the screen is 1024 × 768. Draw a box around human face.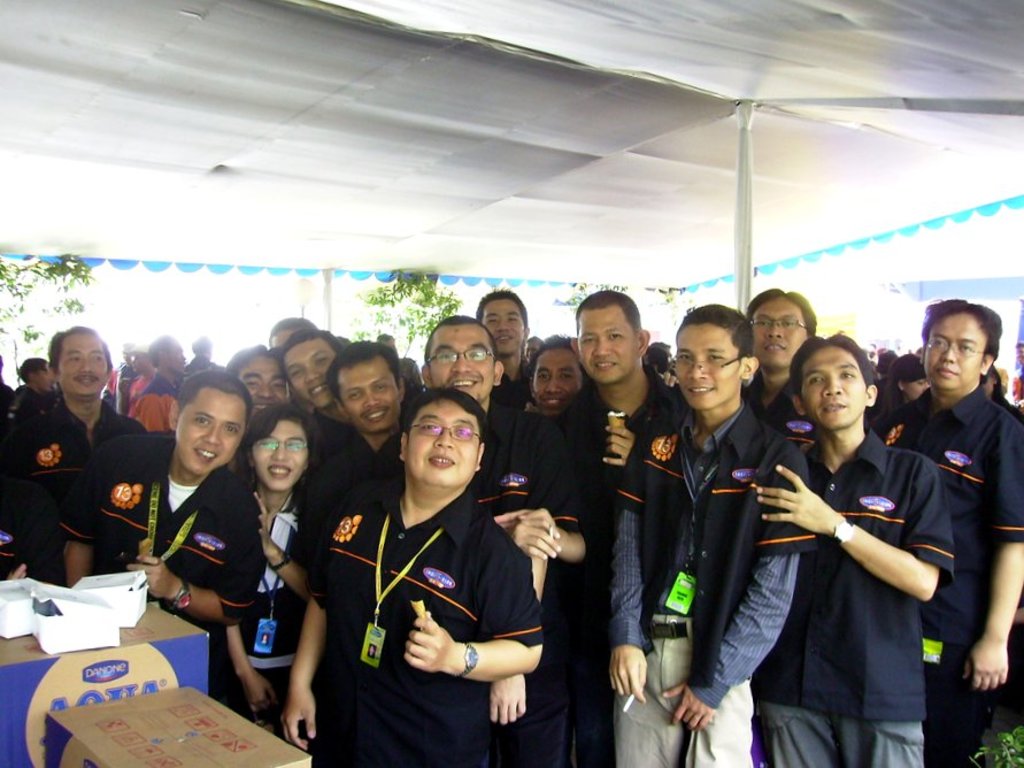
<box>247,423,308,483</box>.
